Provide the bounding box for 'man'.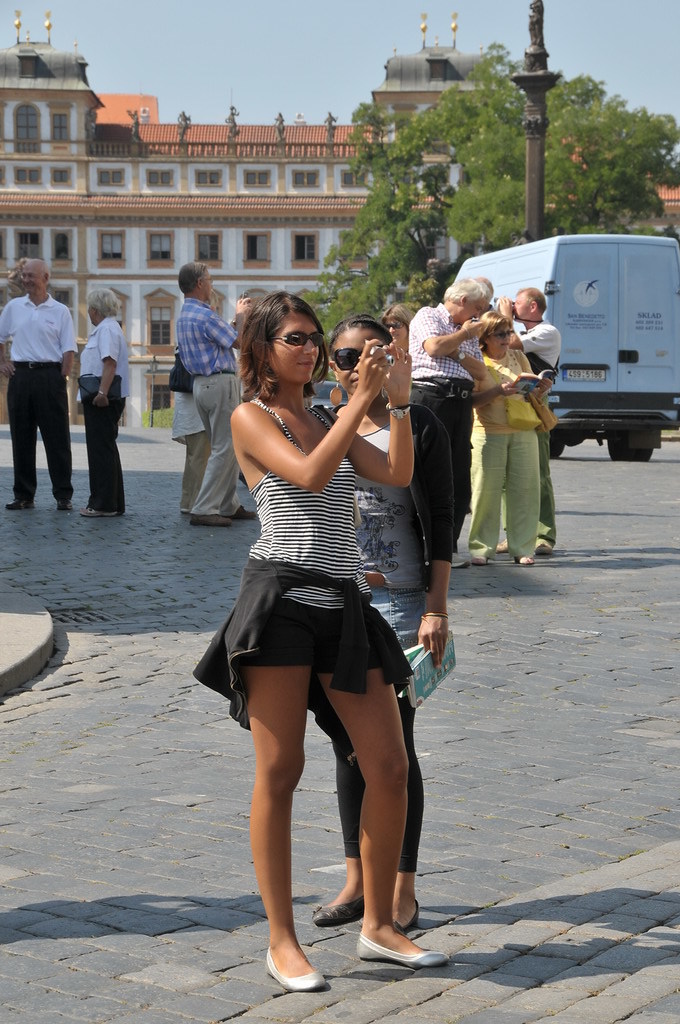
<bbox>174, 259, 257, 526</bbox>.
